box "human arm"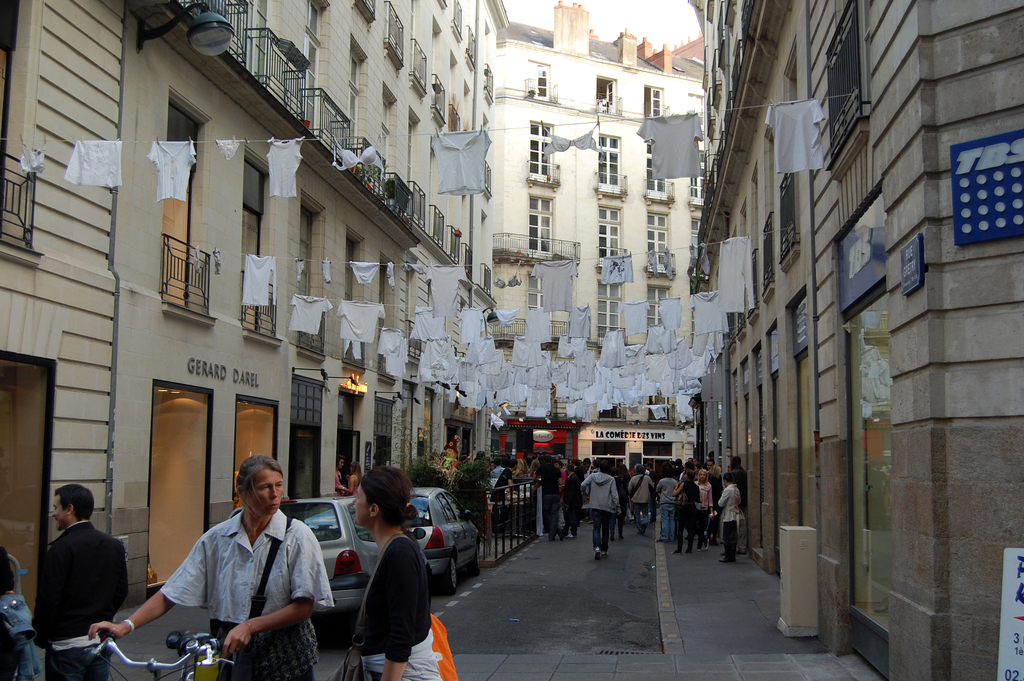
crop(626, 479, 636, 507)
